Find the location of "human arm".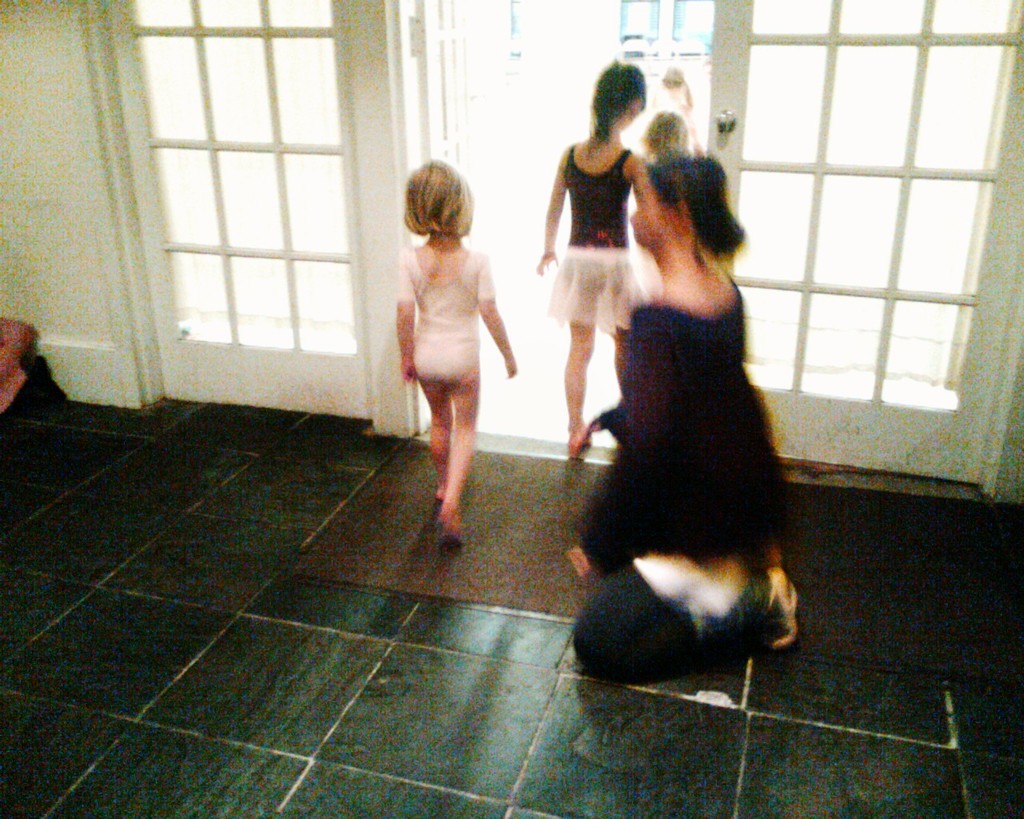
Location: detection(539, 157, 569, 274).
